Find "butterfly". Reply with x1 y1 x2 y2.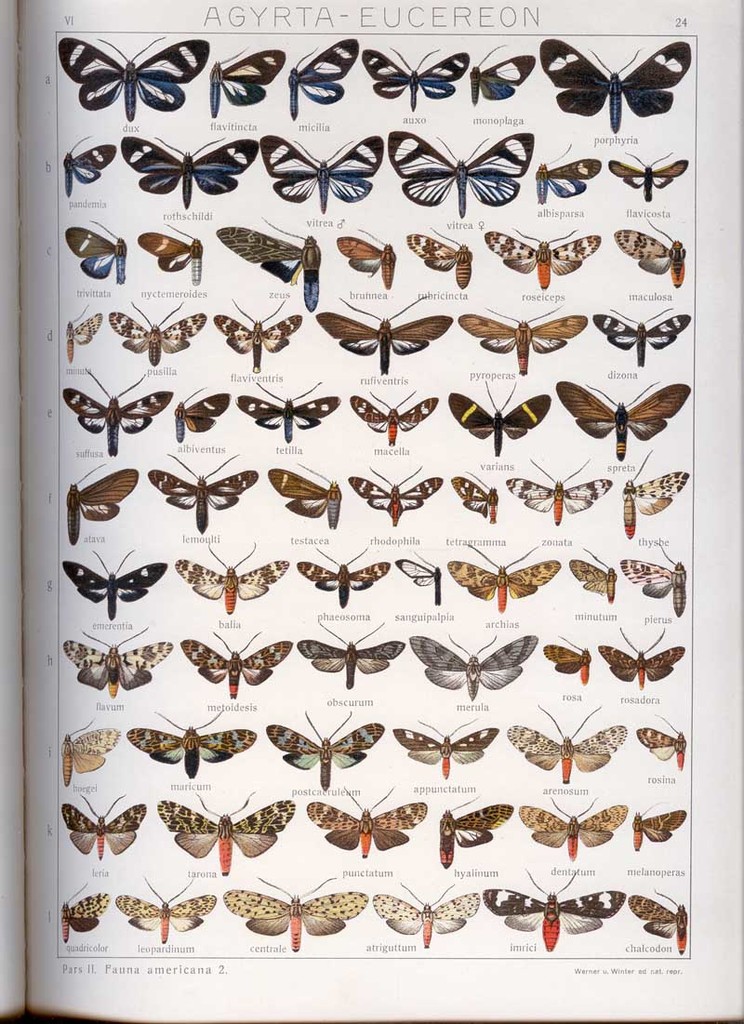
61 214 131 278.
